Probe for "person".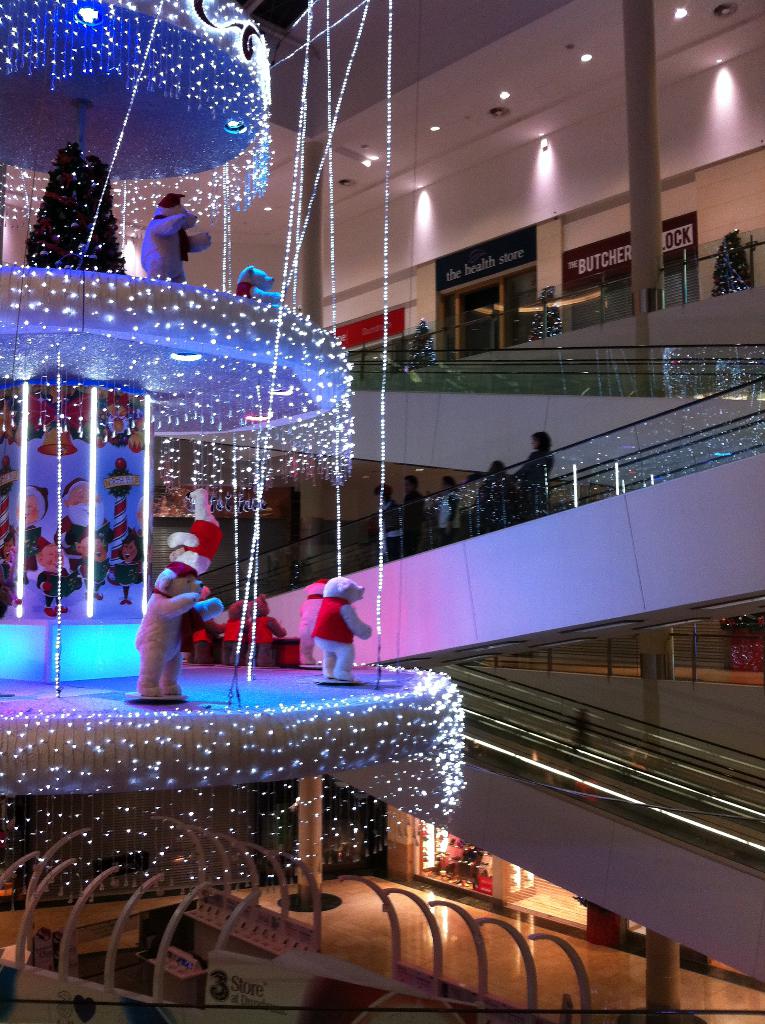
Probe result: (left=300, top=568, right=374, bottom=680).
